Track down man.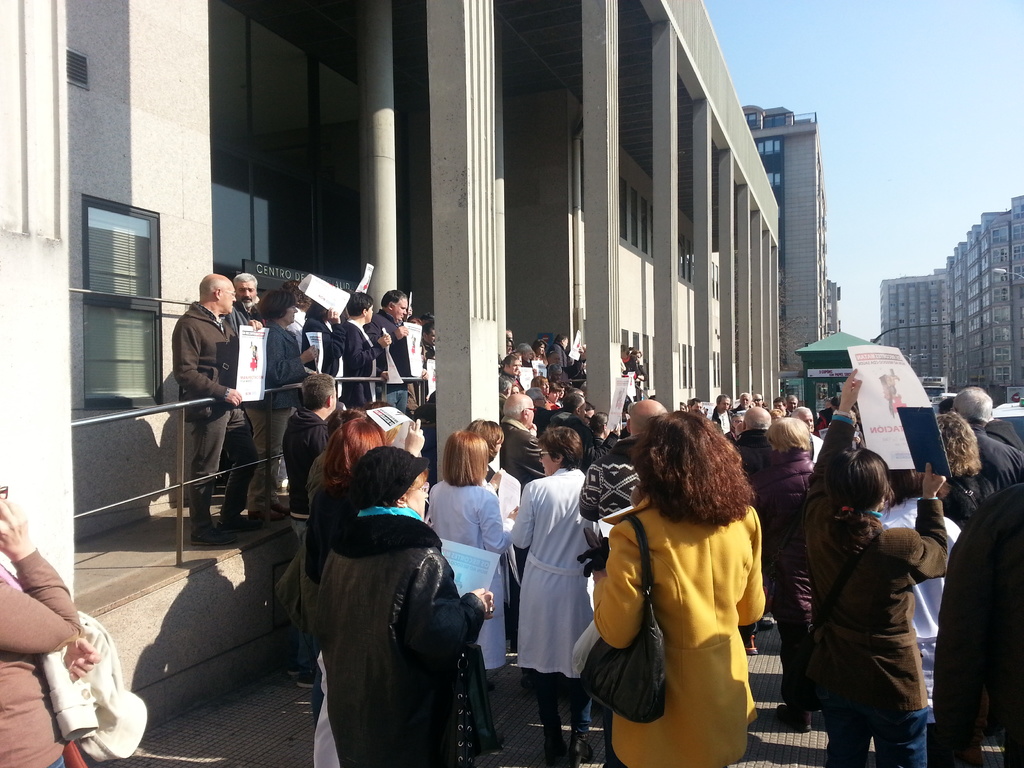
Tracked to <box>499,353,524,388</box>.
